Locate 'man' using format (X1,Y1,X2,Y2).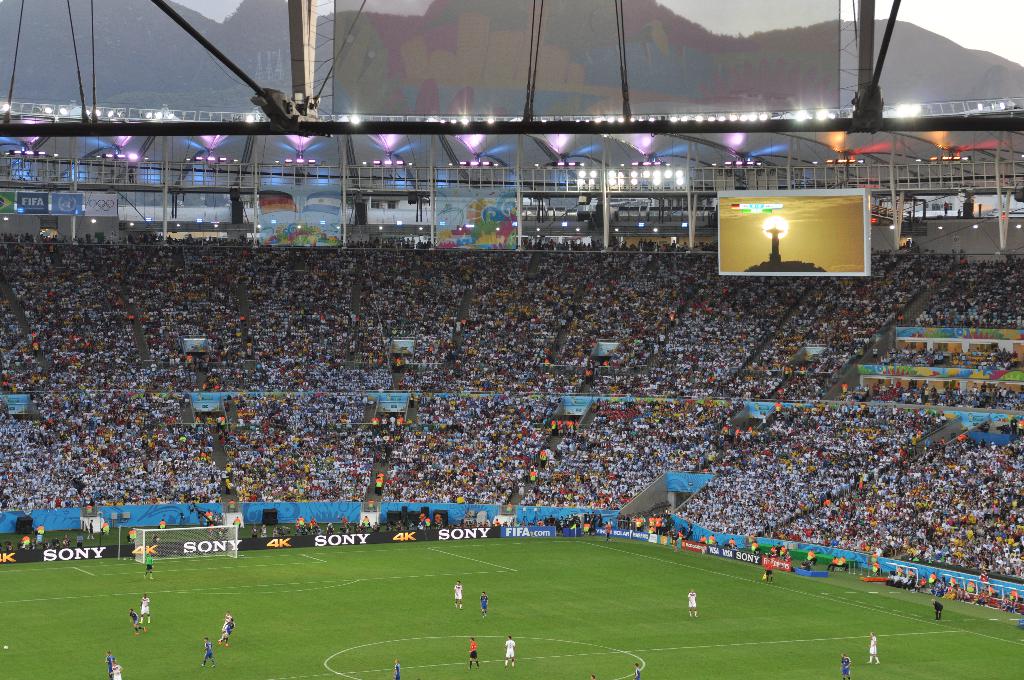
(199,638,216,670).
